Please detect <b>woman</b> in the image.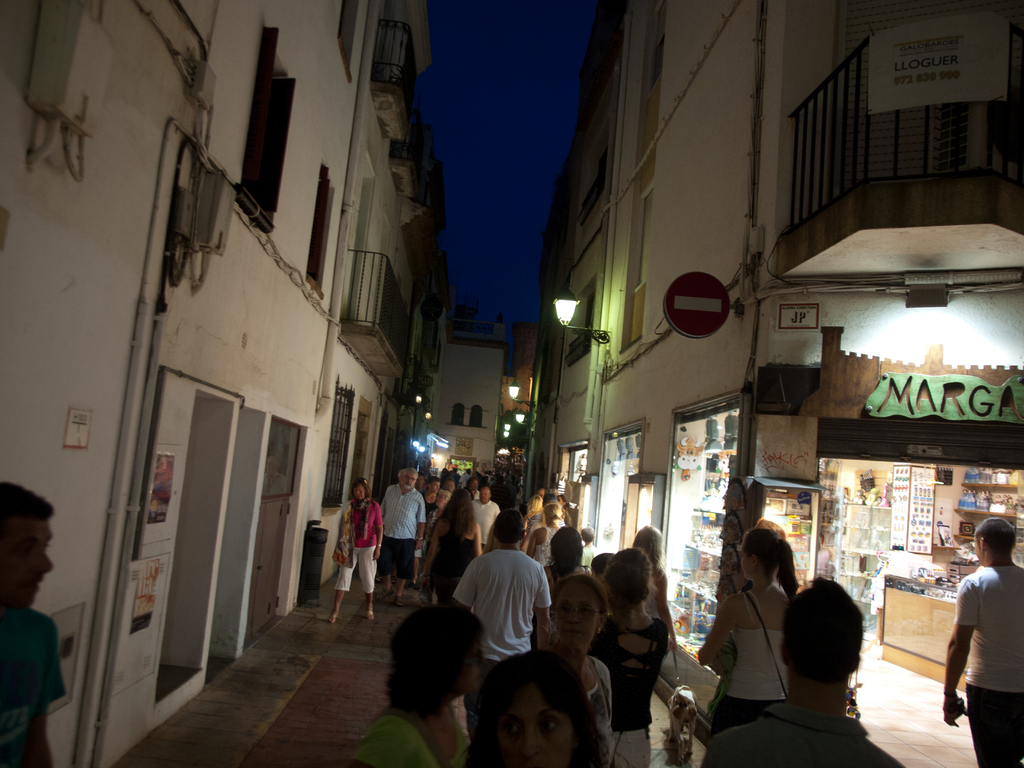
bbox=[540, 580, 610, 767].
